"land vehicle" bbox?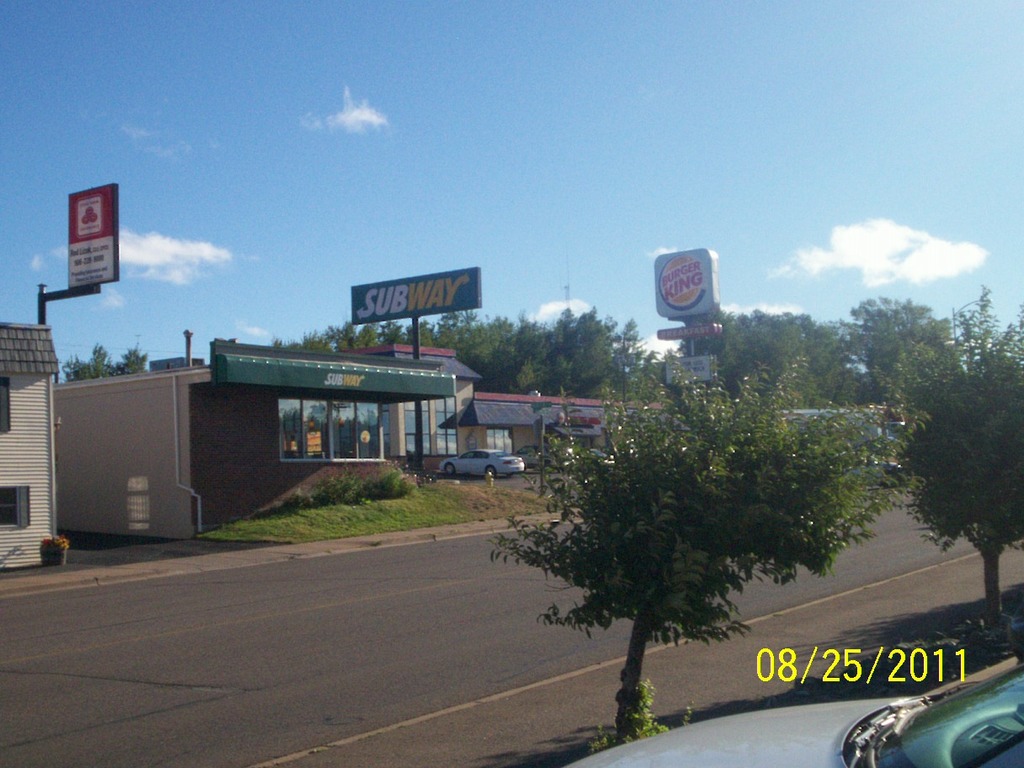
(516, 447, 551, 464)
